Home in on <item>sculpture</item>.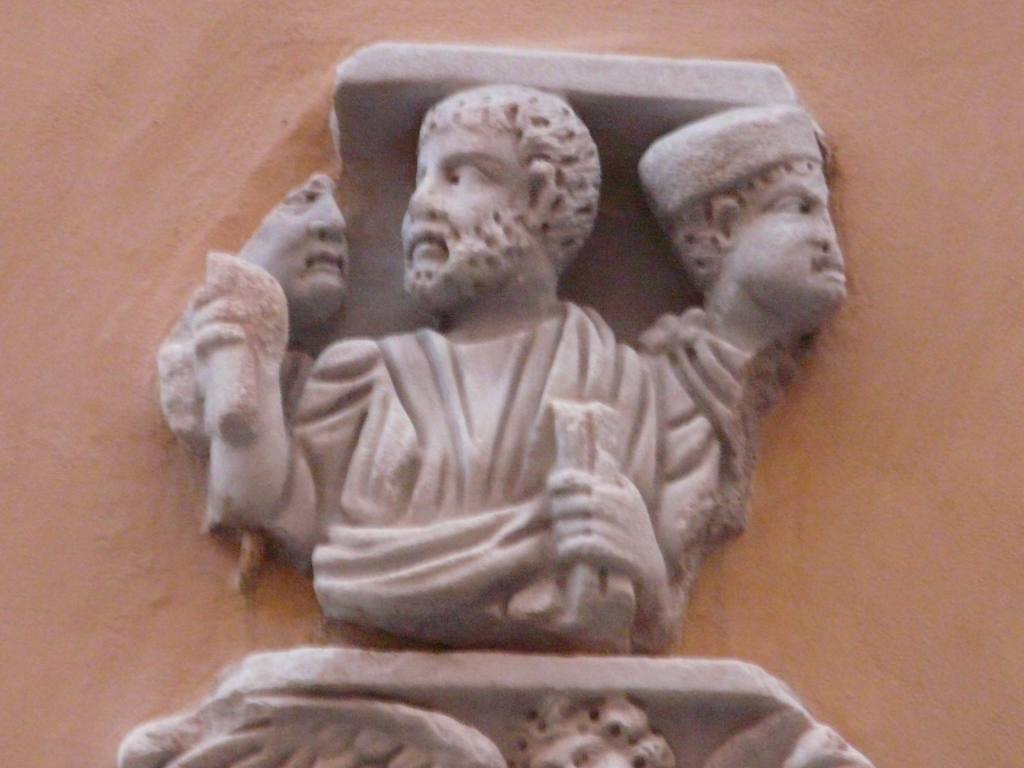
Homed in at <bbox>99, 24, 885, 767</bbox>.
